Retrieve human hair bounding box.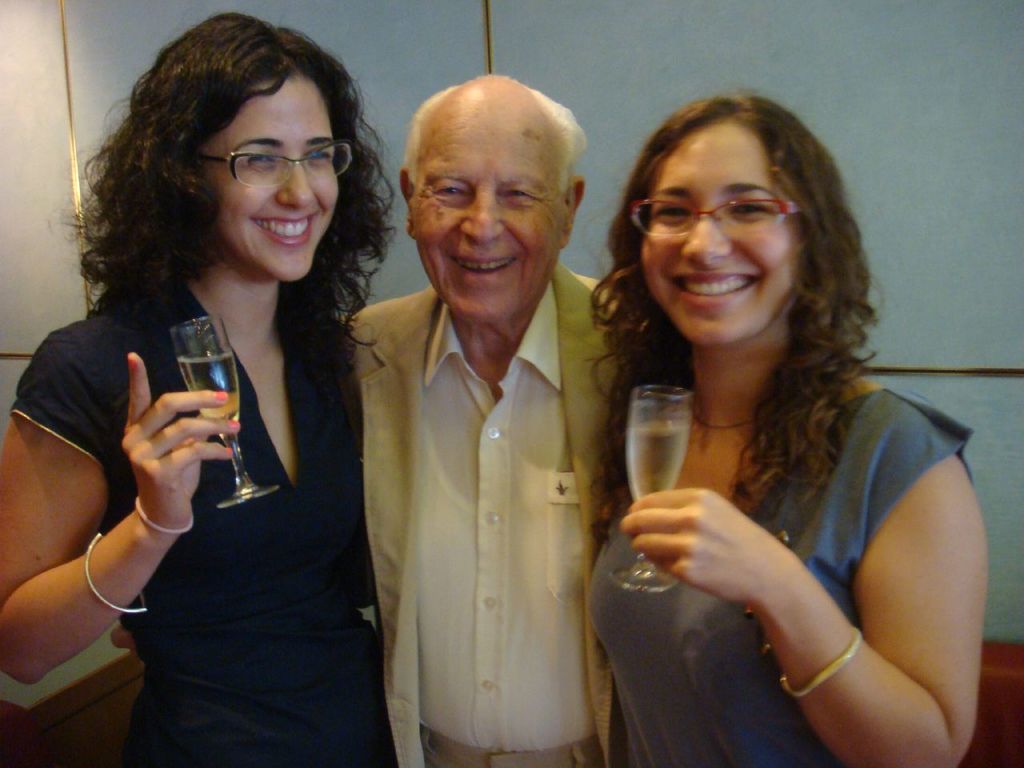
Bounding box: [x1=586, y1=91, x2=887, y2=566].
